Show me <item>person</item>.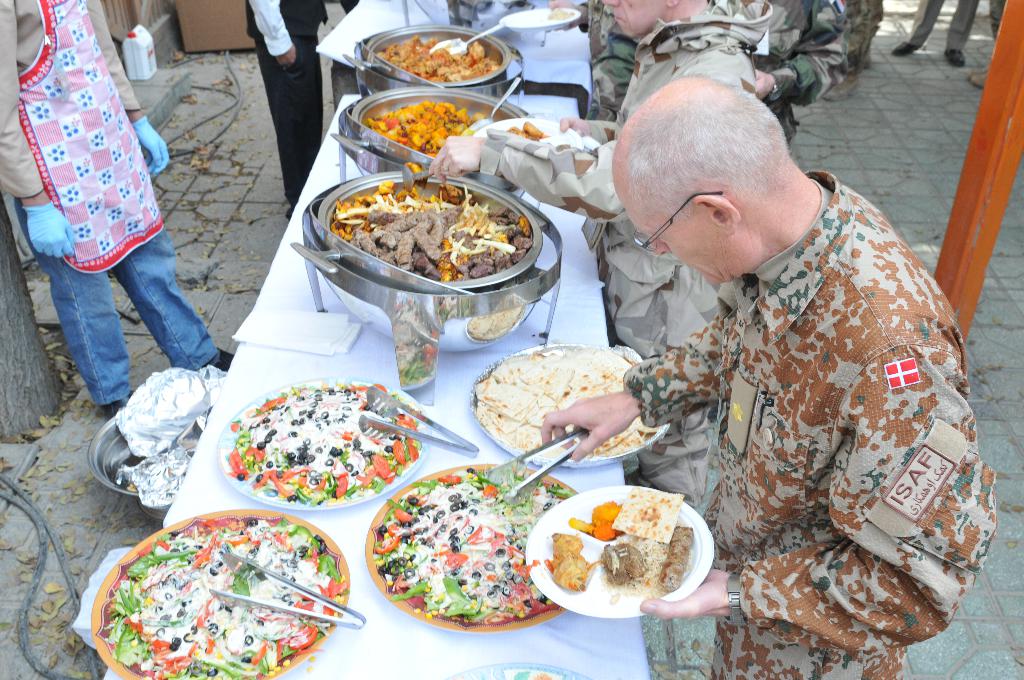
<item>person</item> is here: rect(888, 0, 984, 72).
